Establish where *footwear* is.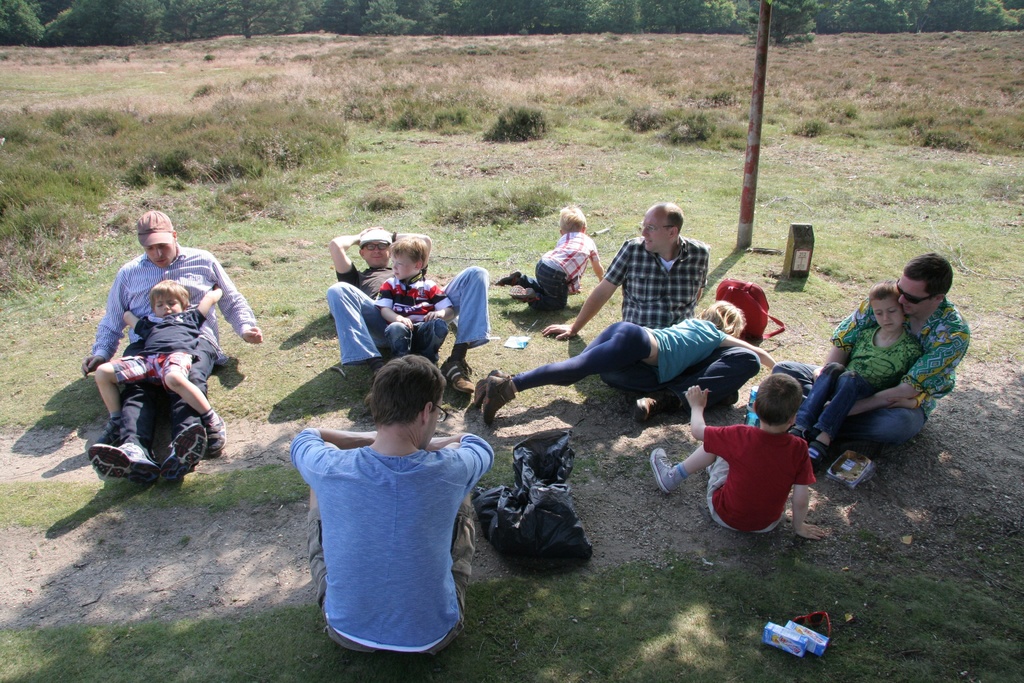
Established at 647 447 681 493.
